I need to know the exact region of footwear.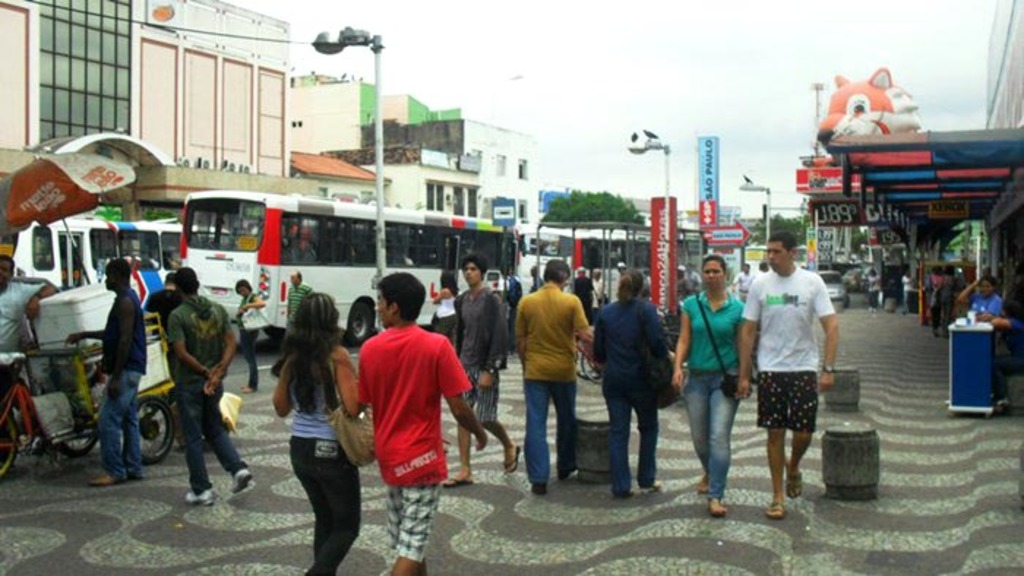
Region: {"x1": 788, "y1": 474, "x2": 799, "y2": 500}.
